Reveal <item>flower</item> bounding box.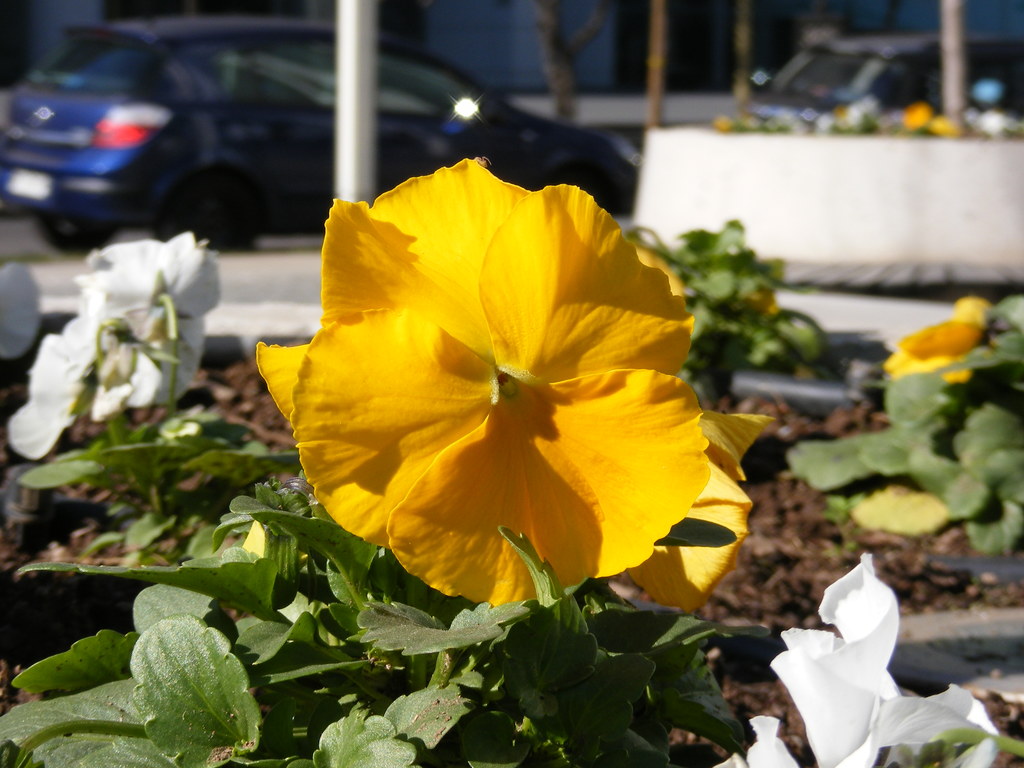
Revealed: {"x1": 6, "y1": 230, "x2": 212, "y2": 464}.
